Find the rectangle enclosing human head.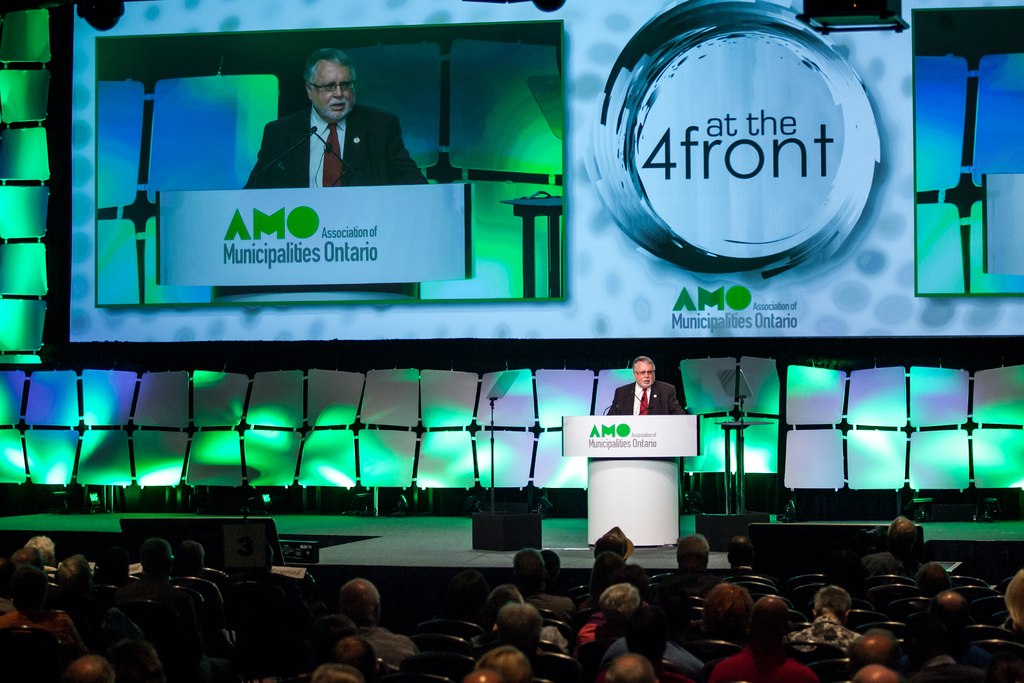
{"left": 177, "top": 543, "right": 207, "bottom": 574}.
